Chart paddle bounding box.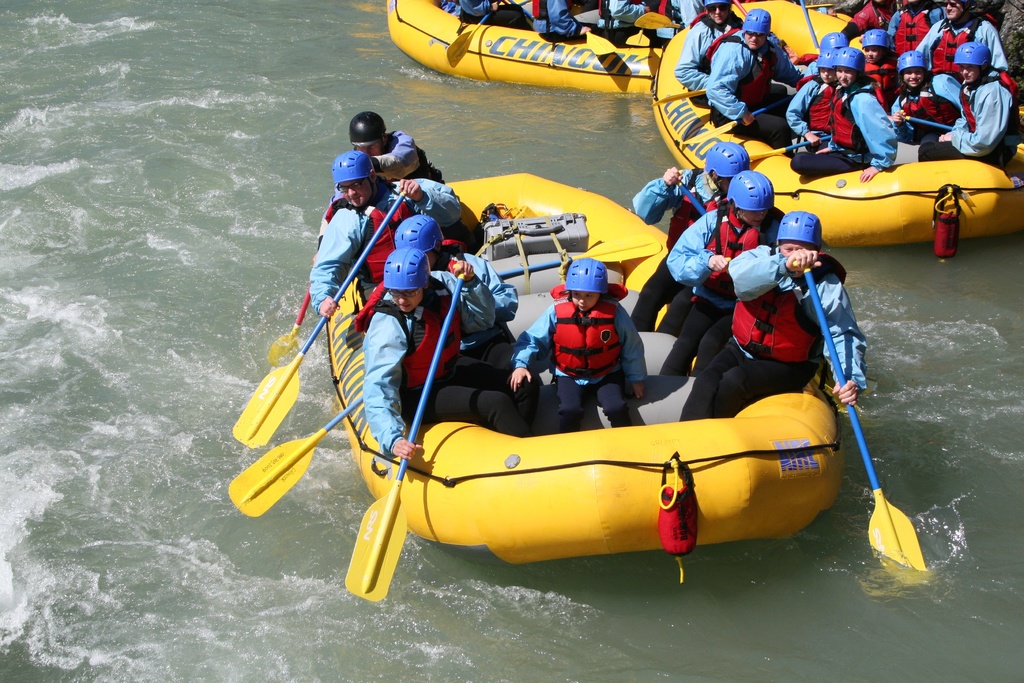
Charted: box(808, 245, 939, 589).
